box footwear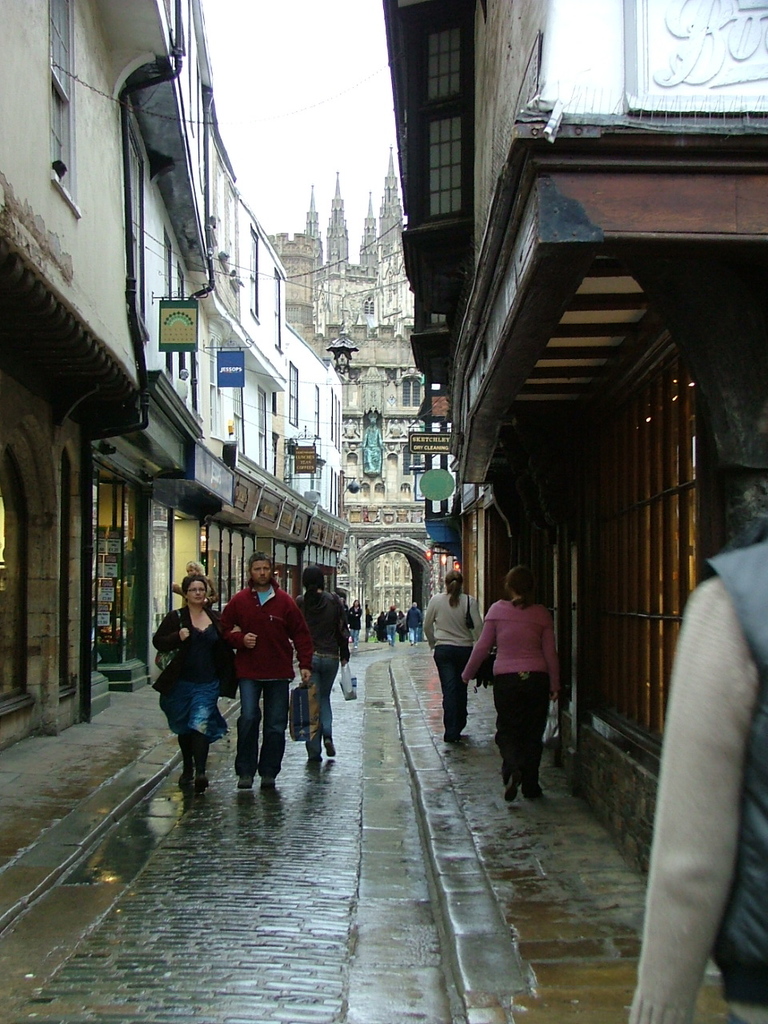
BBox(174, 774, 189, 797)
